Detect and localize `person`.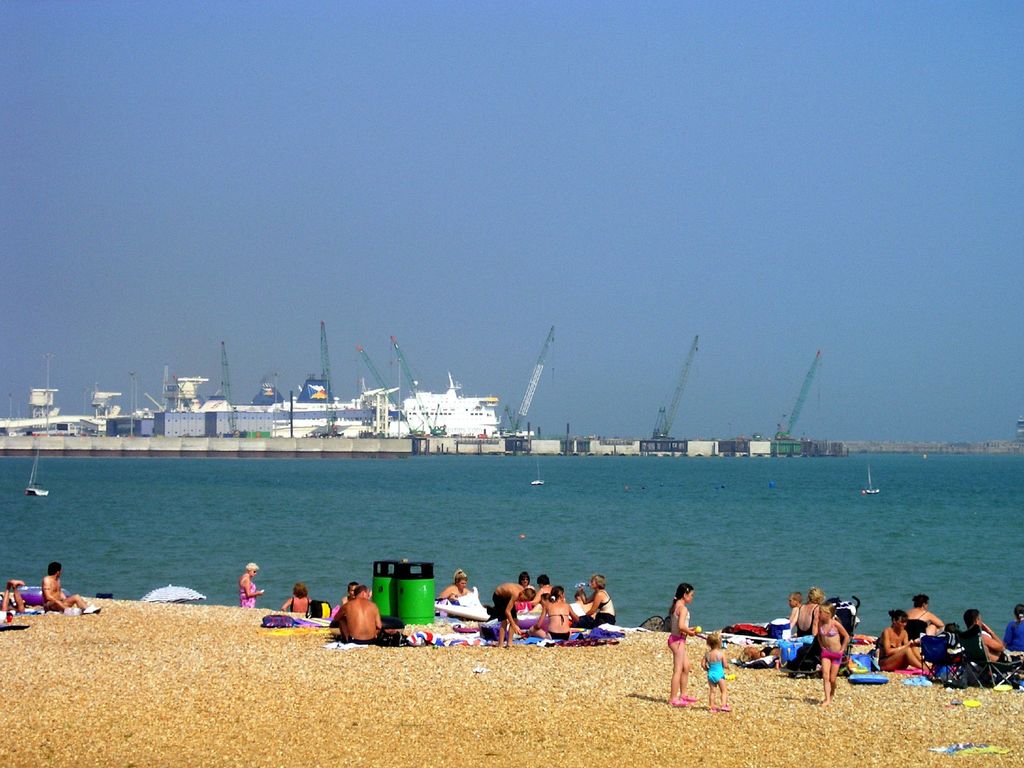
Localized at Rect(789, 589, 804, 628).
